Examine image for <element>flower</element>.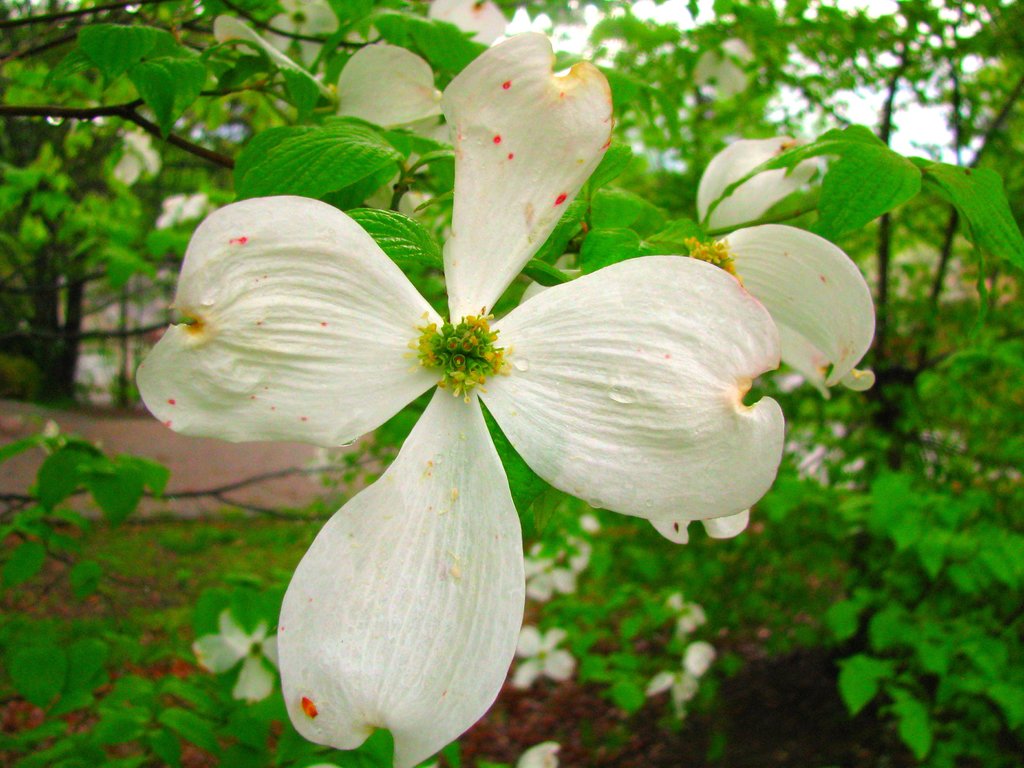
Examination result: 692,42,766,99.
